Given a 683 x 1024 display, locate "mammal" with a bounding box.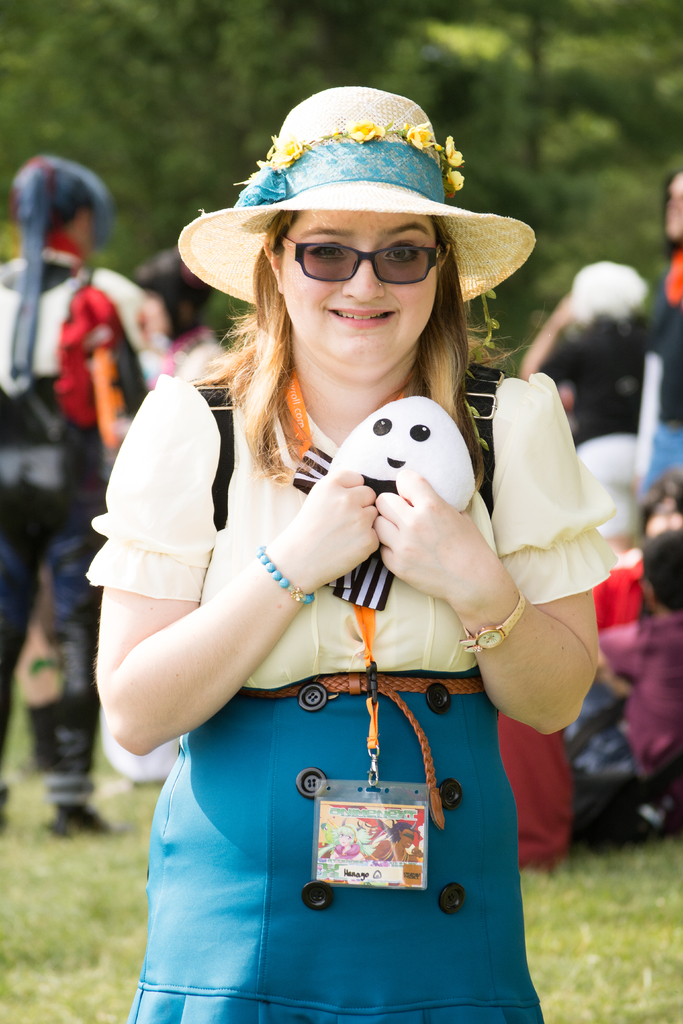
Located: x1=643, y1=158, x2=682, y2=504.
